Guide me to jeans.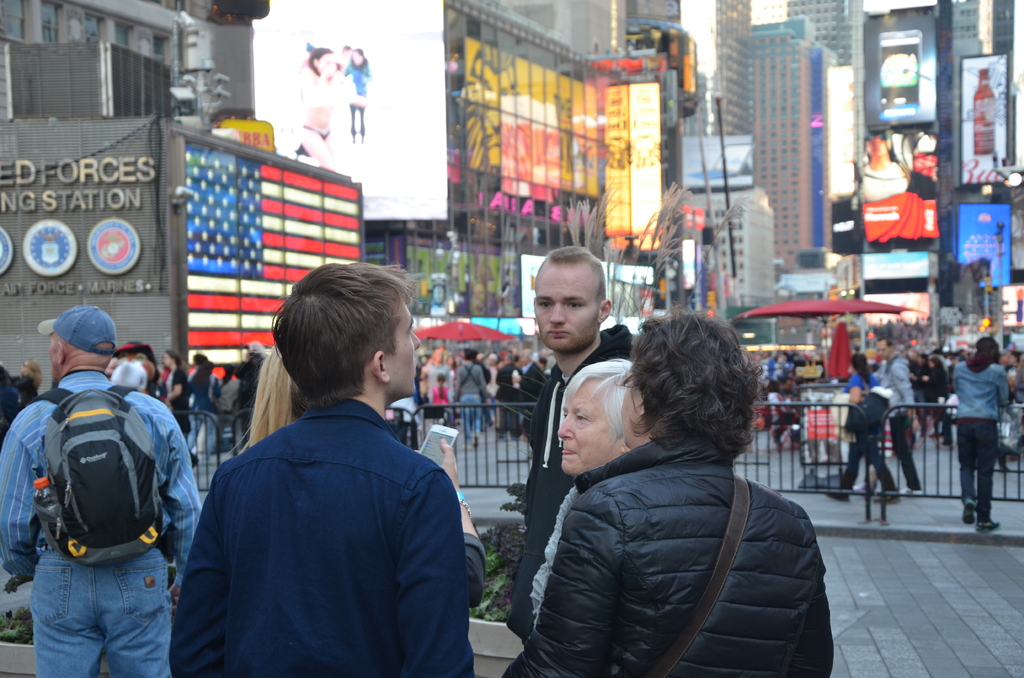
Guidance: bbox=(28, 536, 177, 677).
